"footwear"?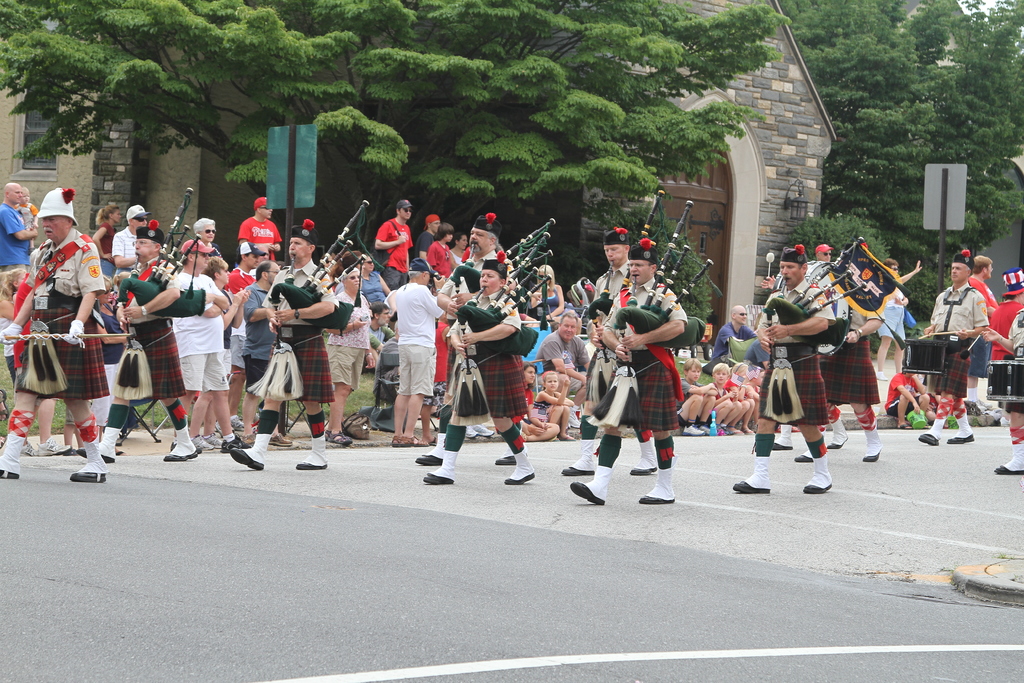
<bbox>162, 432, 186, 461</bbox>
